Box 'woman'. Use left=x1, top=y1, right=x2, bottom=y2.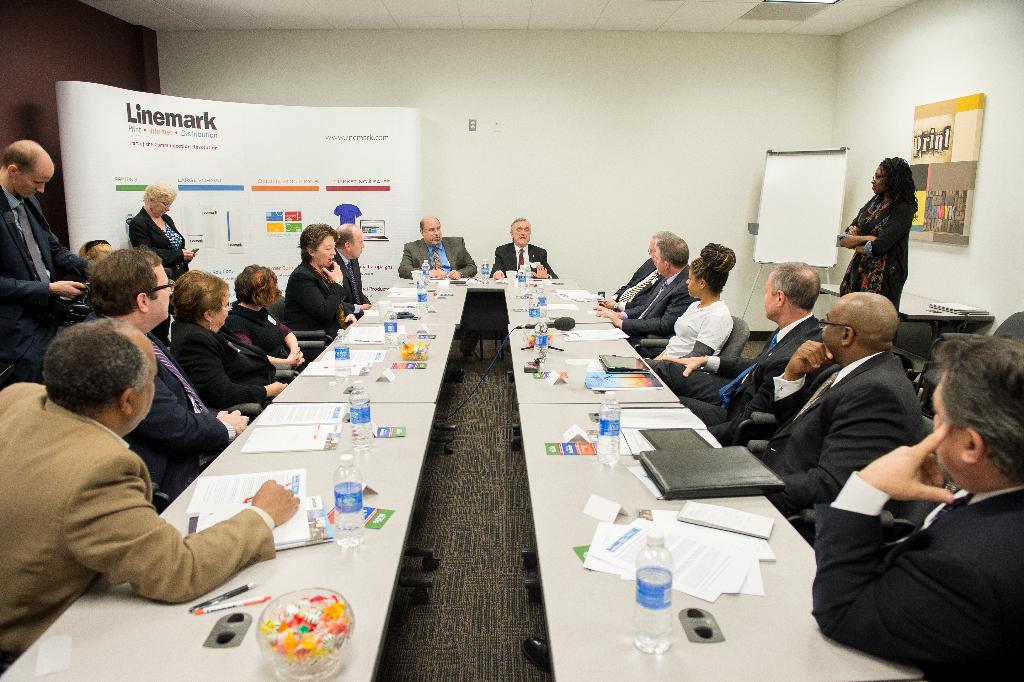
left=127, top=181, right=198, bottom=279.
